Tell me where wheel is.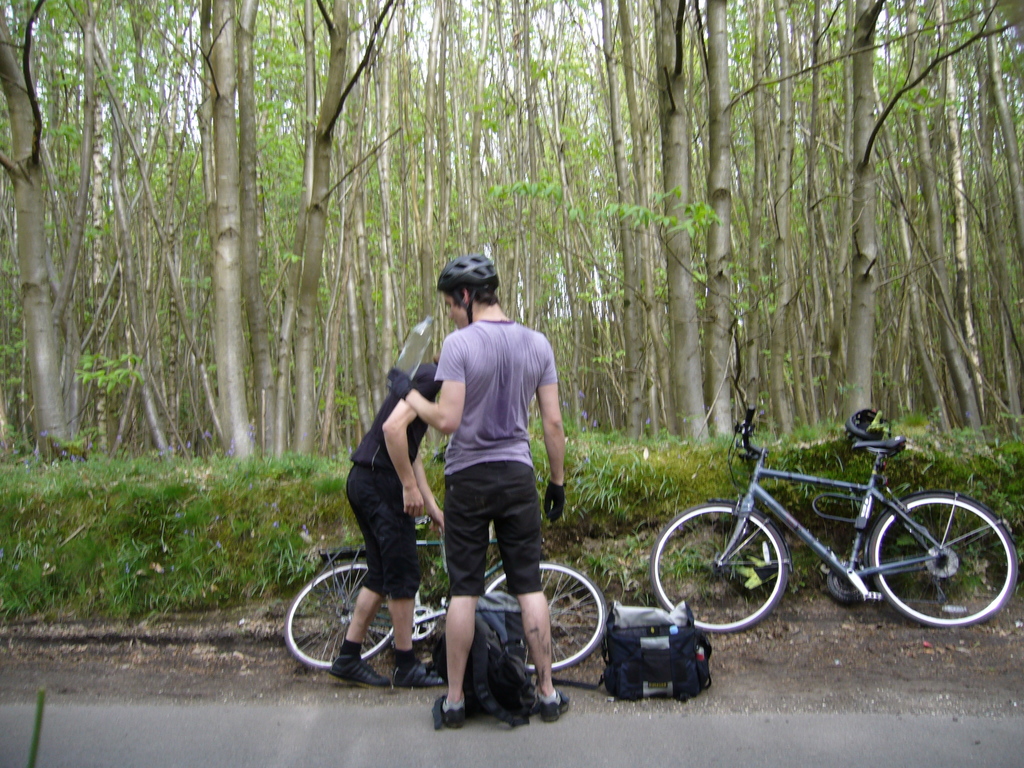
wheel is at (477, 569, 614, 678).
